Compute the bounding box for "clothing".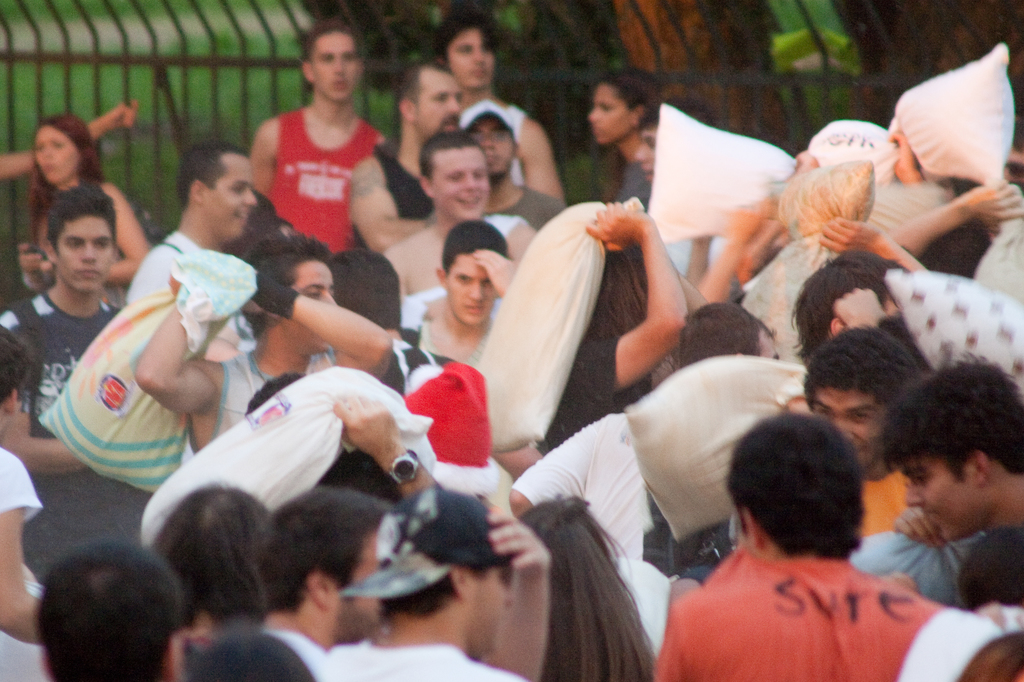
663:527:950:670.
